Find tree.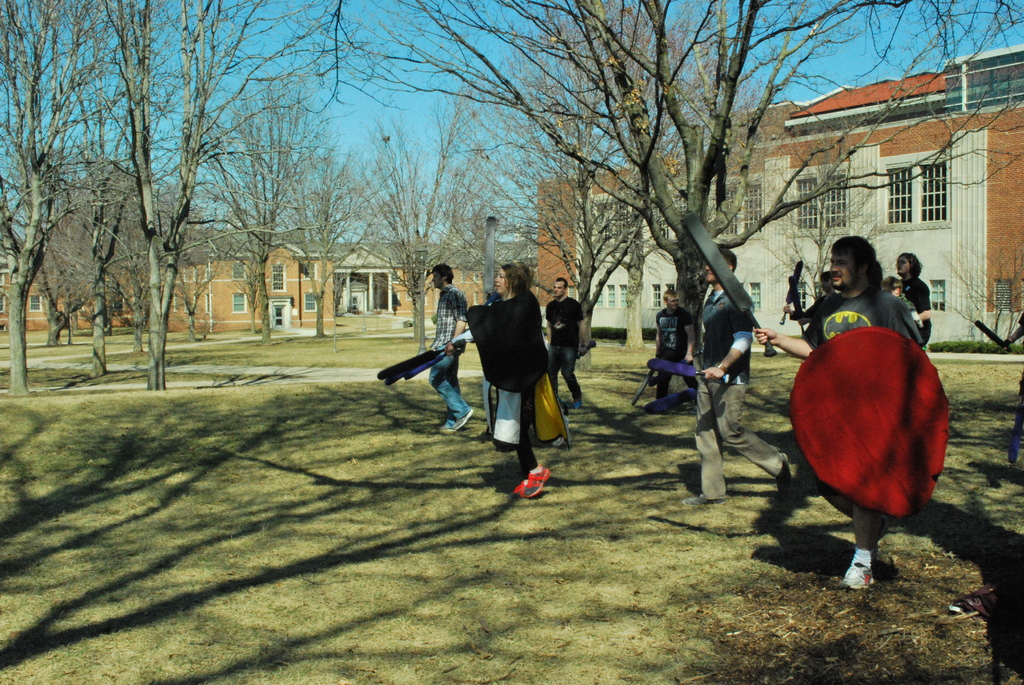
left=481, top=0, right=721, bottom=331.
